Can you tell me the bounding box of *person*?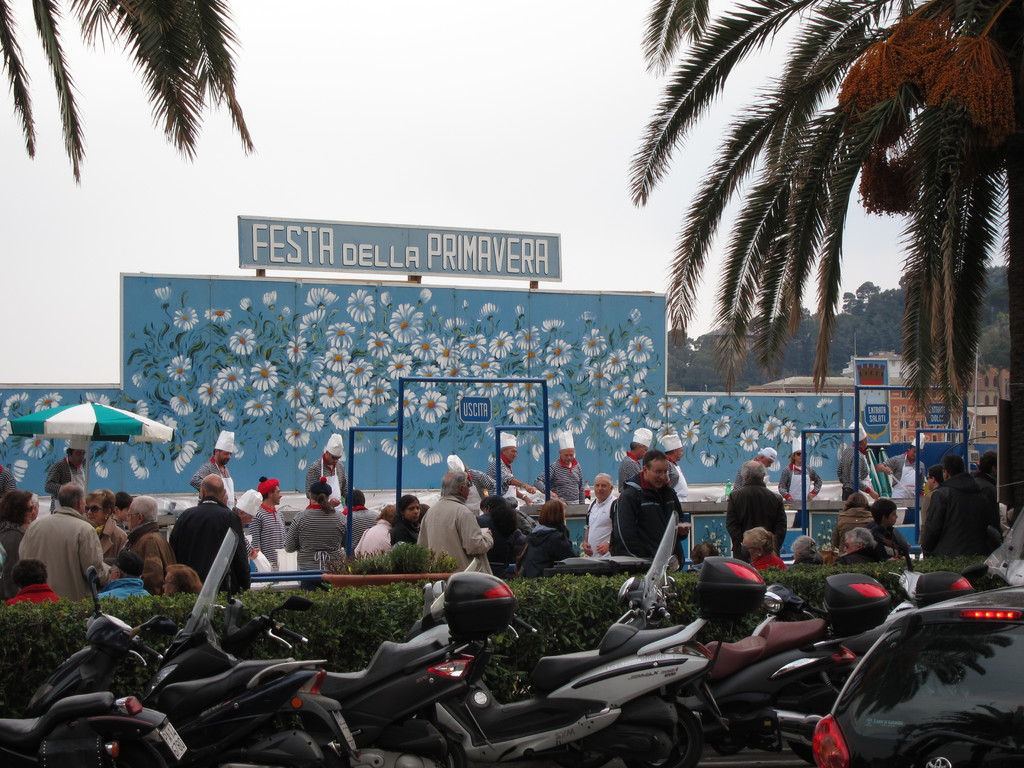
region(395, 493, 427, 545).
